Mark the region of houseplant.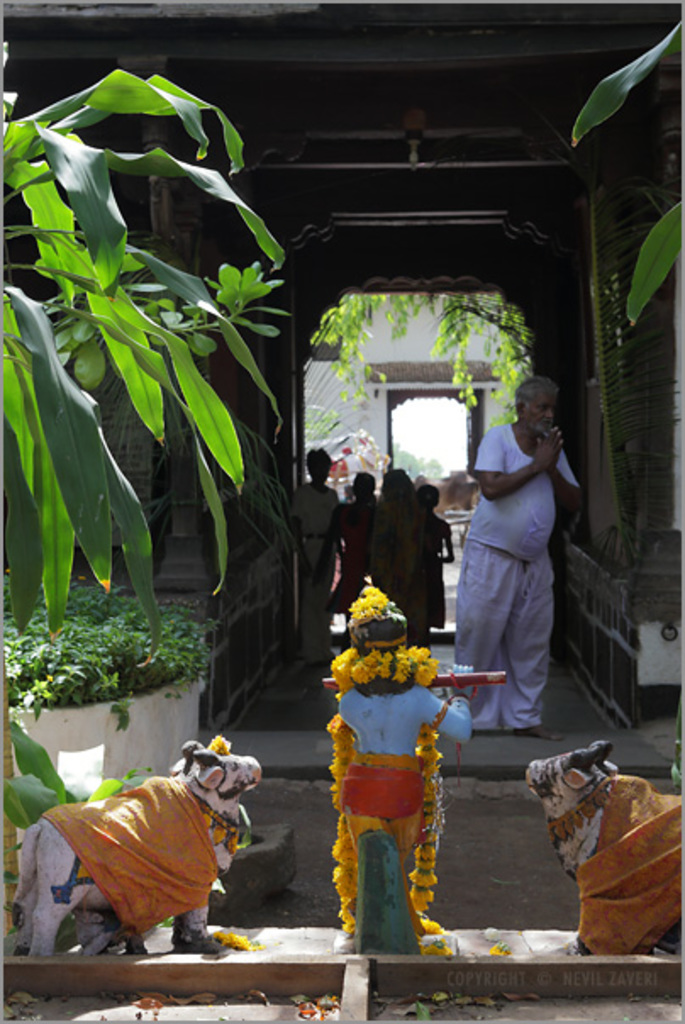
Region: left=0, top=39, right=288, bottom=953.
